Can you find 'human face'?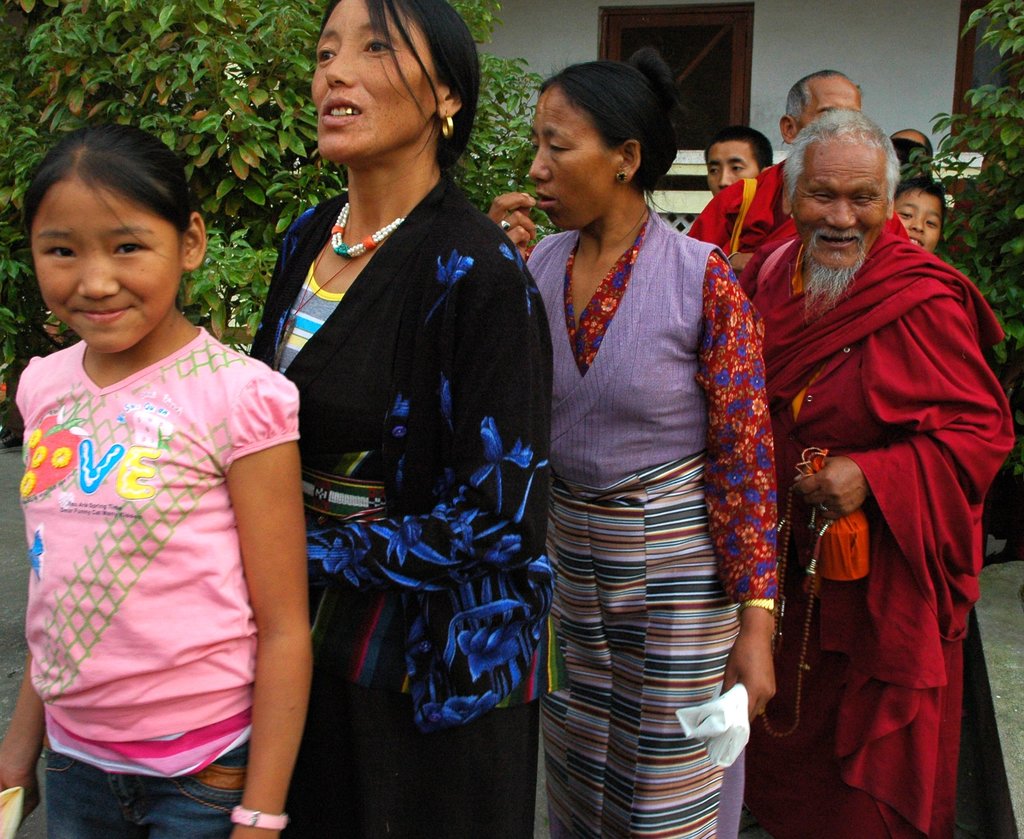
Yes, bounding box: 895 193 941 247.
